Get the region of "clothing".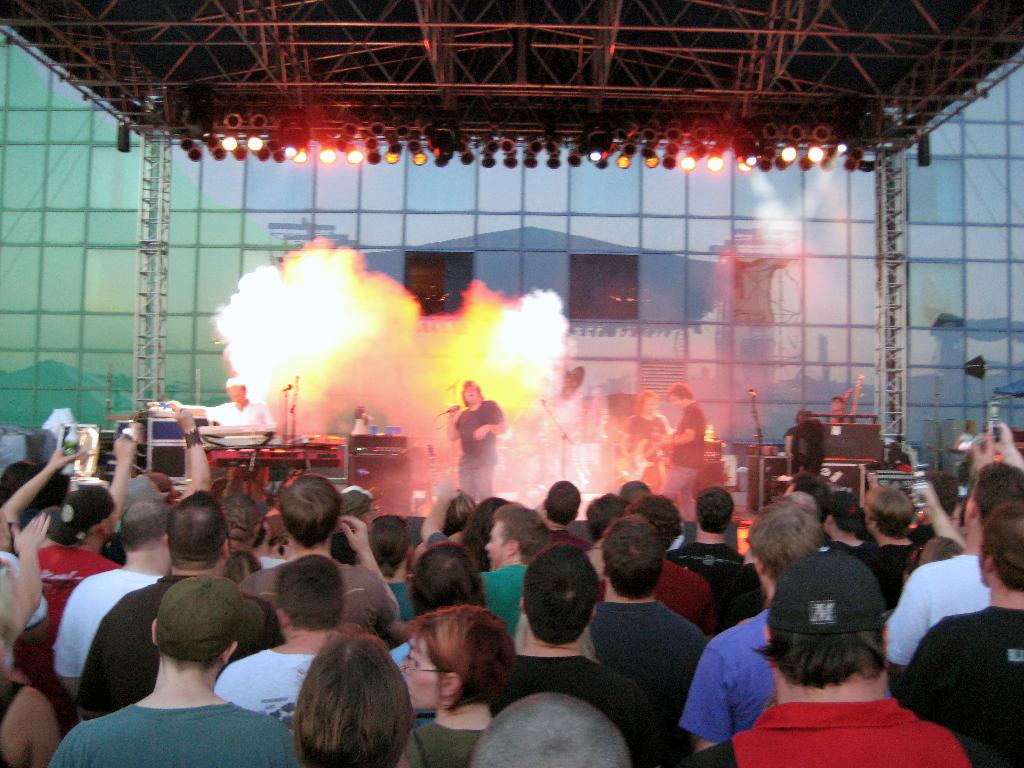
661/402/709/521.
